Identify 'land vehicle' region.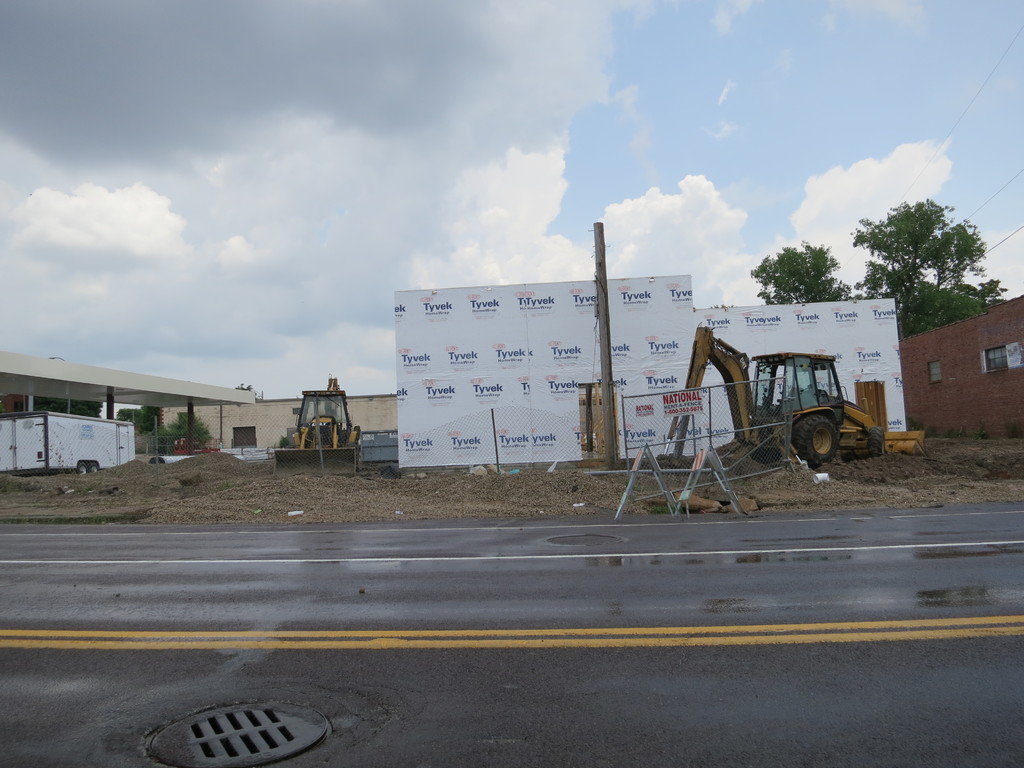
Region: bbox=(272, 376, 359, 479).
